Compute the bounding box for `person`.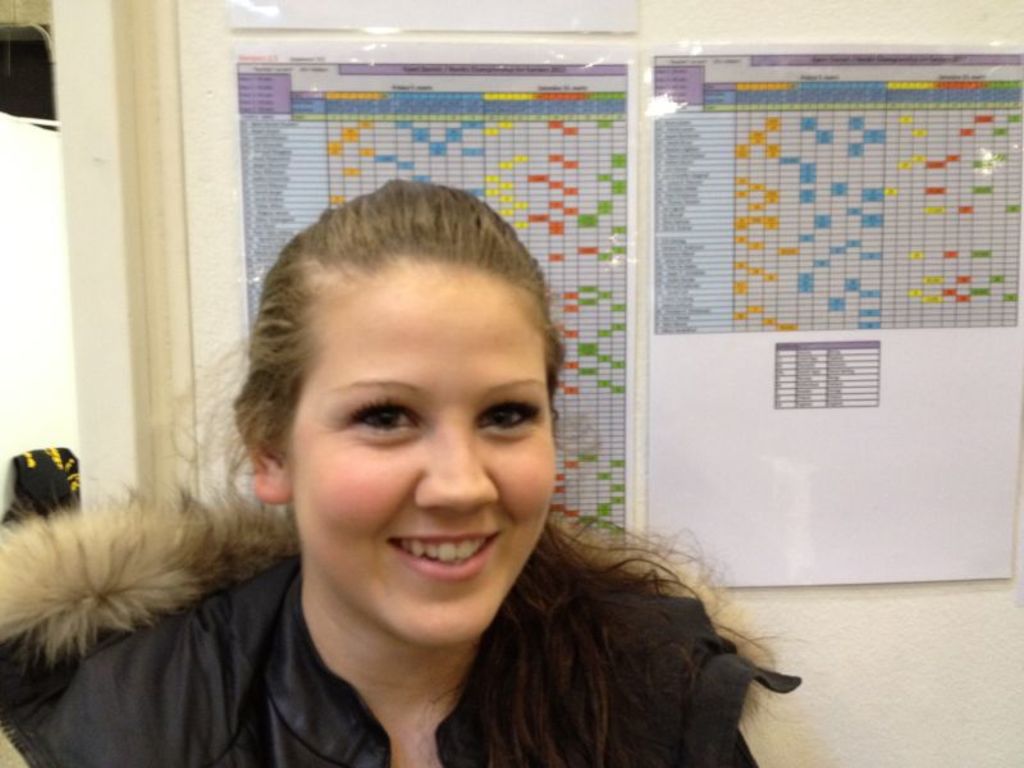
bbox=(146, 179, 803, 758).
